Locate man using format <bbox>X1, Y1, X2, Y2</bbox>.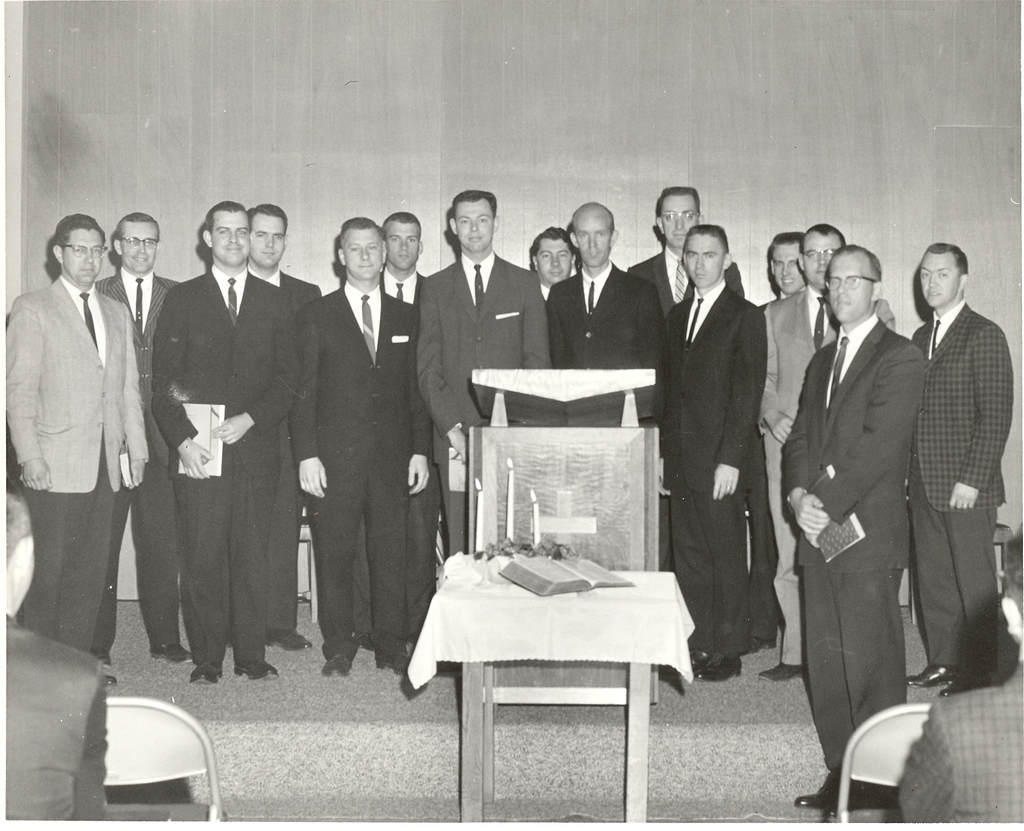
<bbox>550, 202, 665, 422</bbox>.
